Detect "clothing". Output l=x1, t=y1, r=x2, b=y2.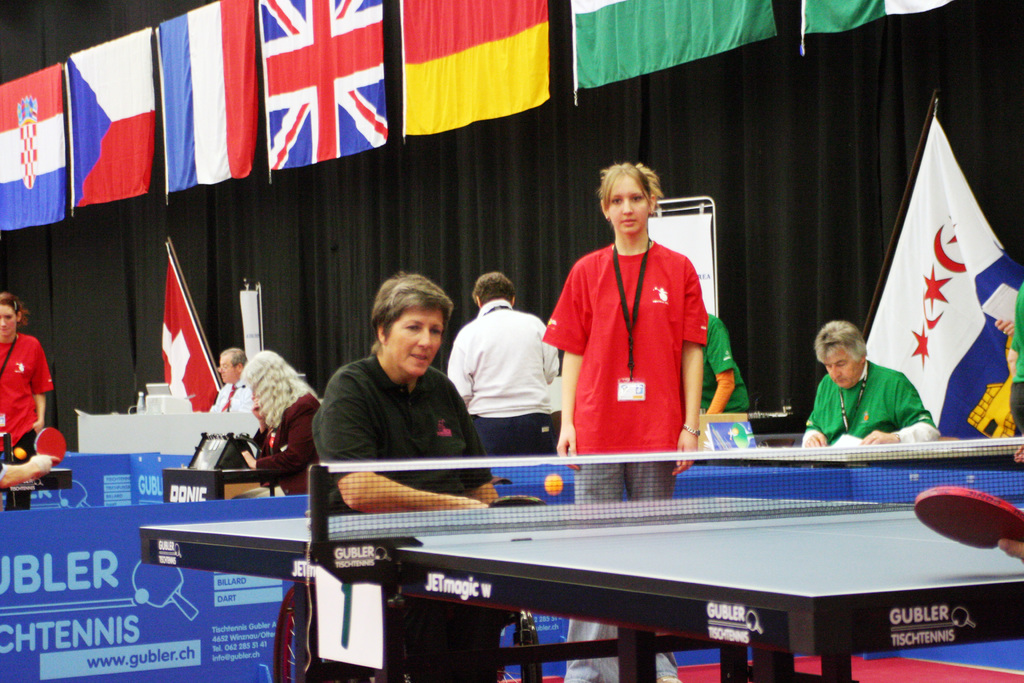
l=697, t=317, r=751, b=411.
